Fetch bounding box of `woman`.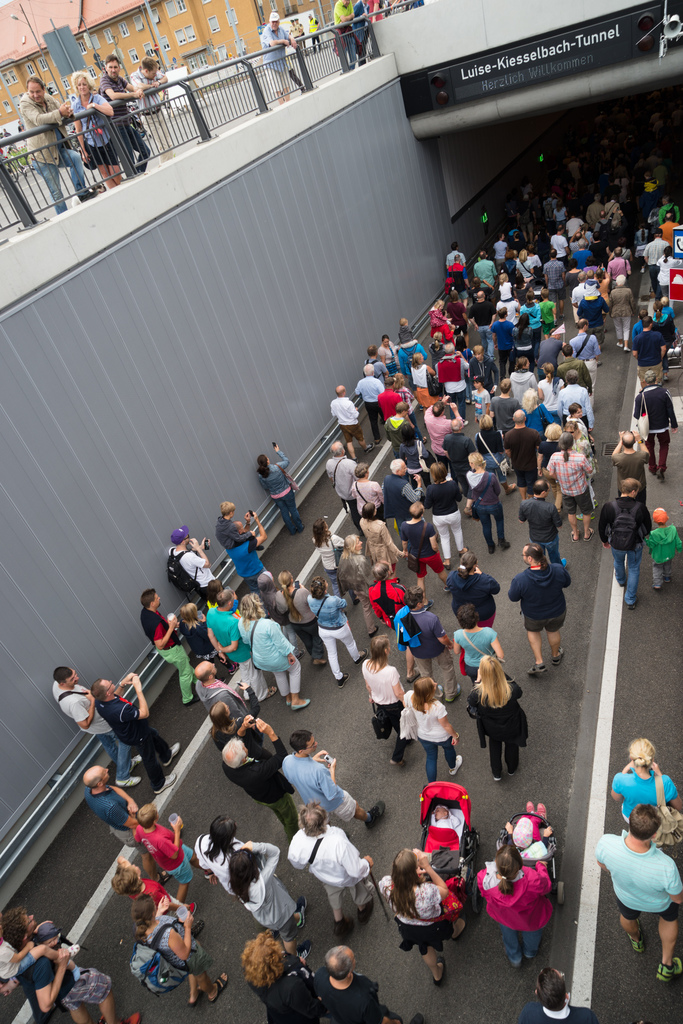
Bbox: (378, 845, 455, 984).
